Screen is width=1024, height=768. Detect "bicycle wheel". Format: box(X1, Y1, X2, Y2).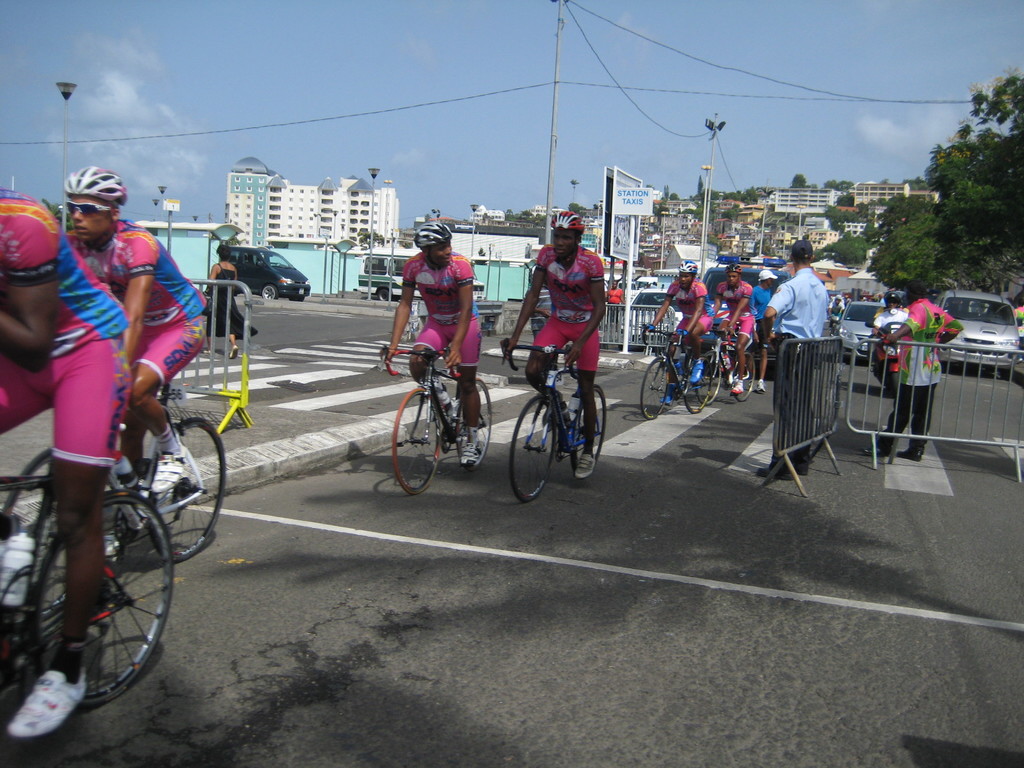
box(505, 394, 557, 506).
